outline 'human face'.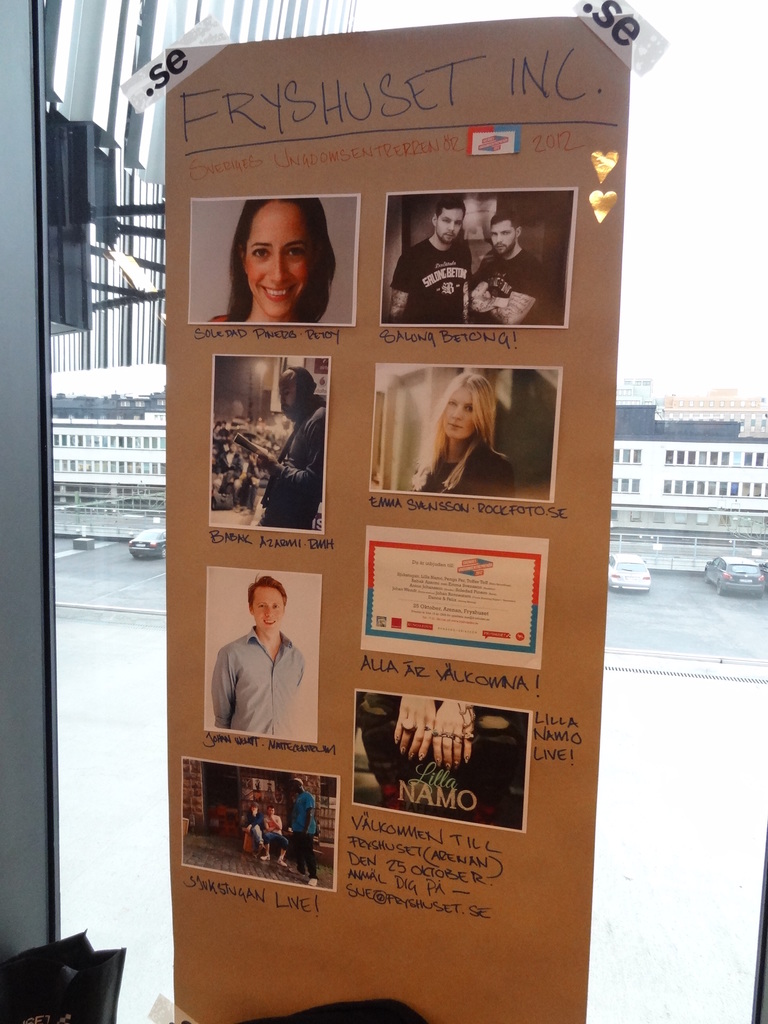
Outline: (left=436, top=211, right=465, bottom=246).
